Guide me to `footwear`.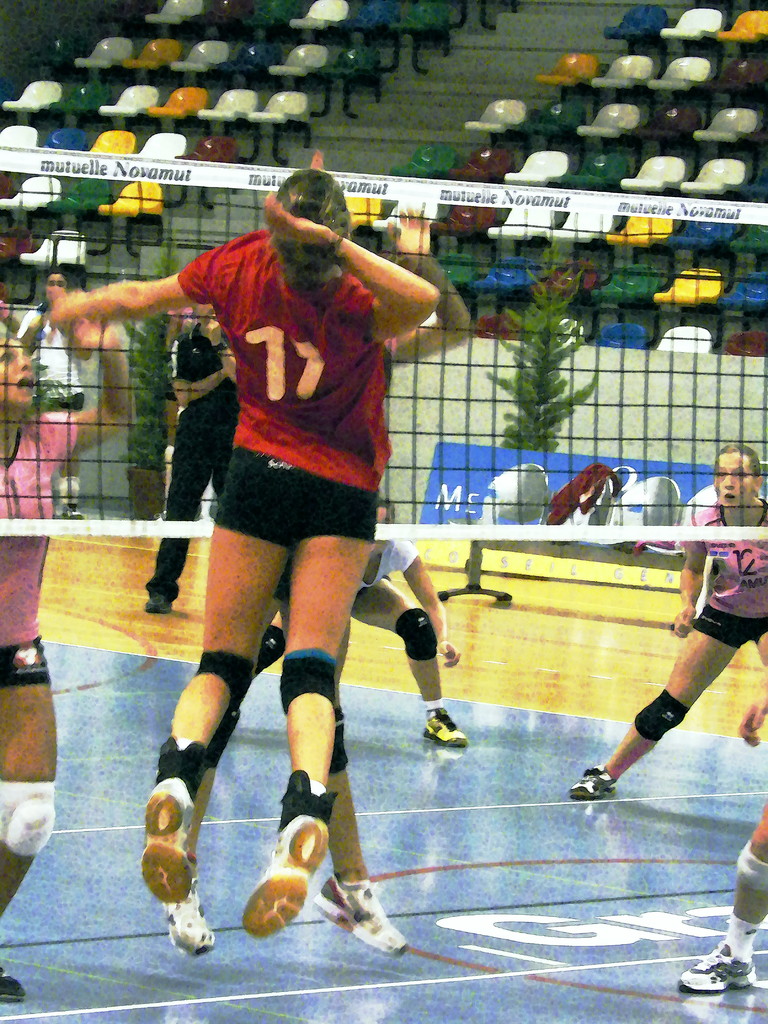
Guidance: [x1=166, y1=886, x2=217, y2=956].
